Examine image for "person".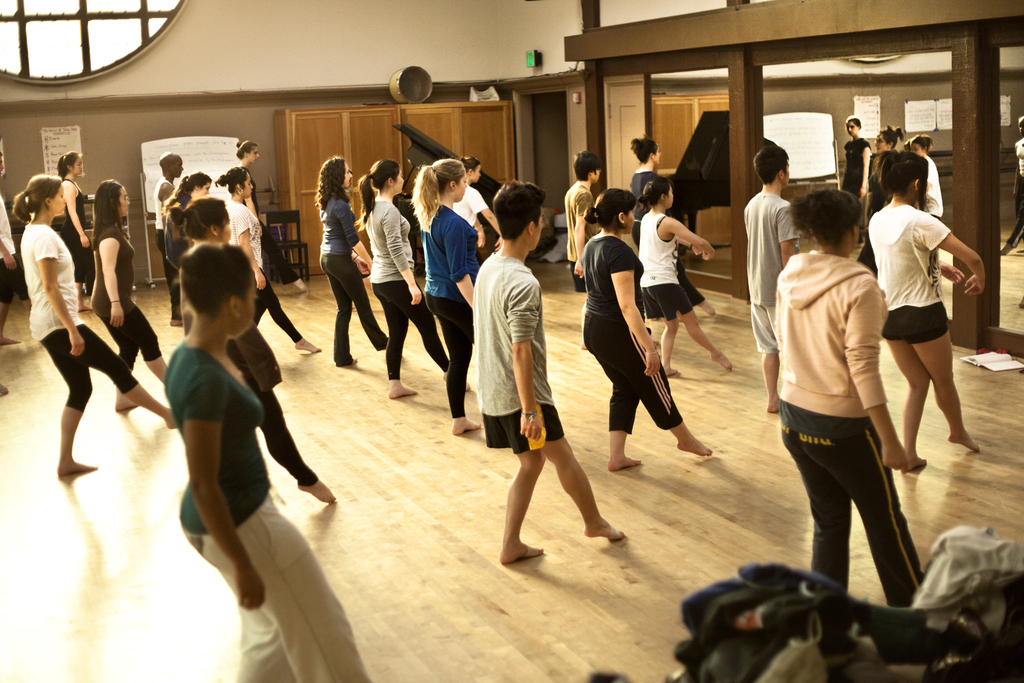
Examination result: 865 145 982 472.
